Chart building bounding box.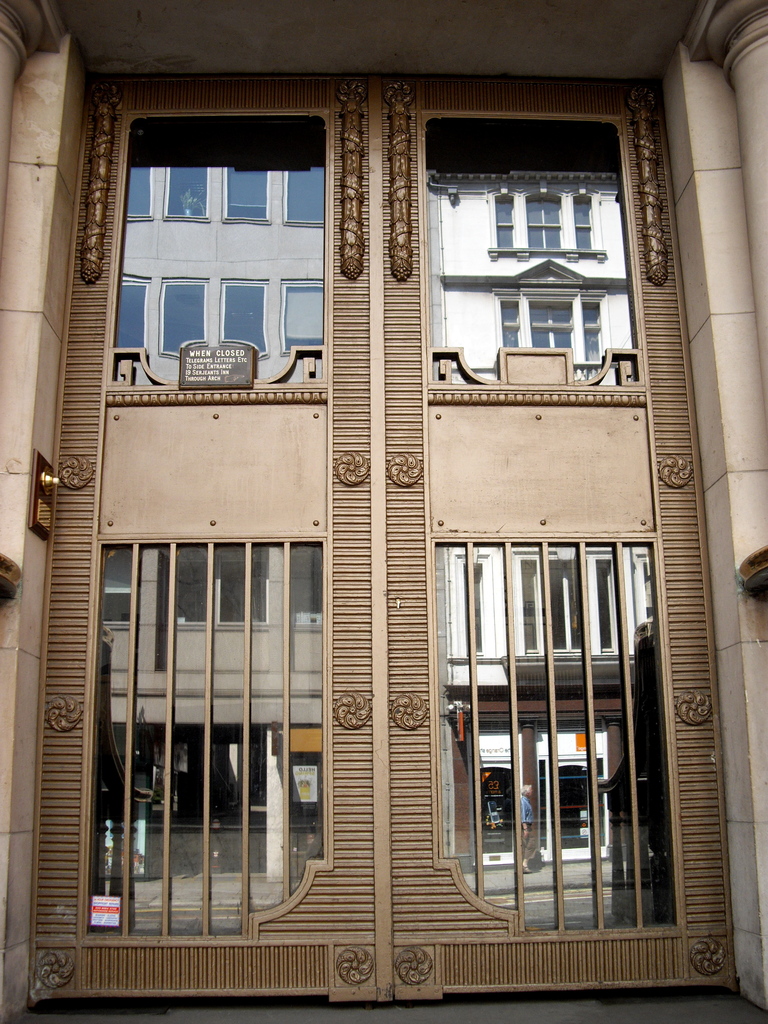
Charted: 0 0 767 1023.
